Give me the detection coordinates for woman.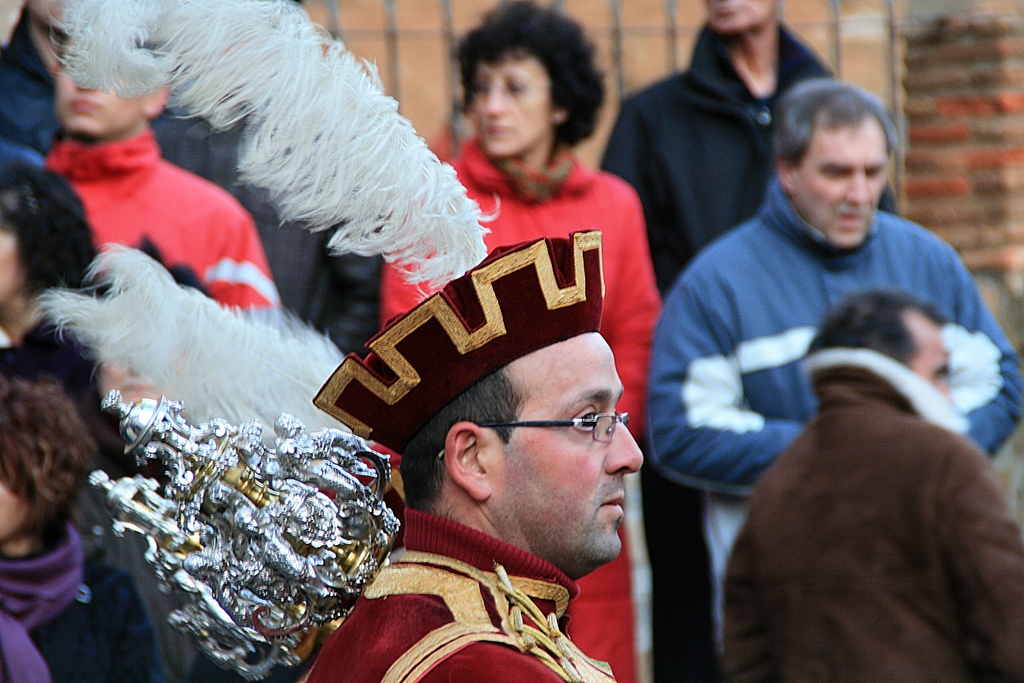
BBox(0, 374, 159, 682).
